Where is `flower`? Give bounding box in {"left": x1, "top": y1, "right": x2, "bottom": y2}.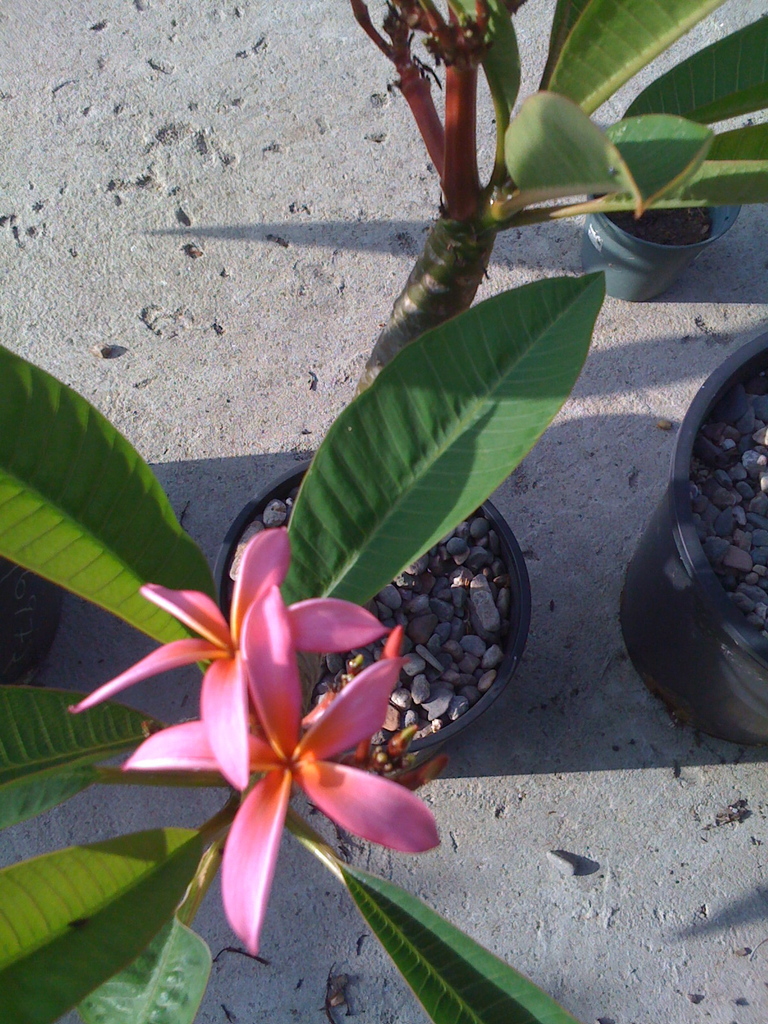
{"left": 137, "top": 586, "right": 446, "bottom": 959}.
